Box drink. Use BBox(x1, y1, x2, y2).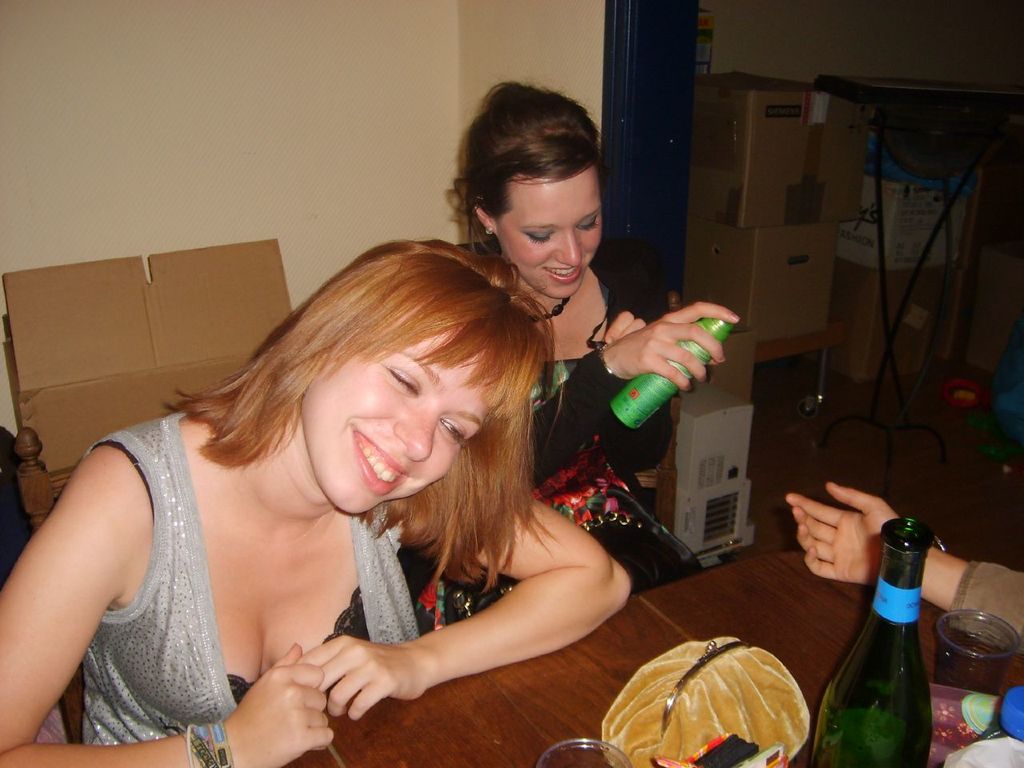
BBox(835, 527, 942, 761).
